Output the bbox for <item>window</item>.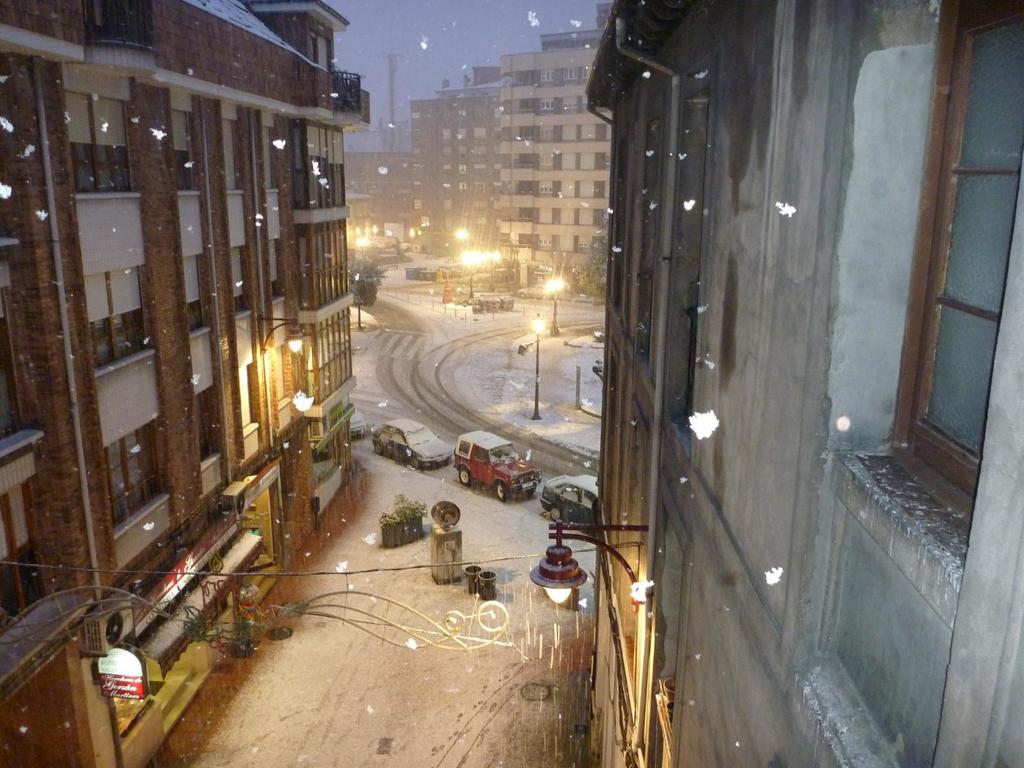
BBox(303, 121, 353, 209).
